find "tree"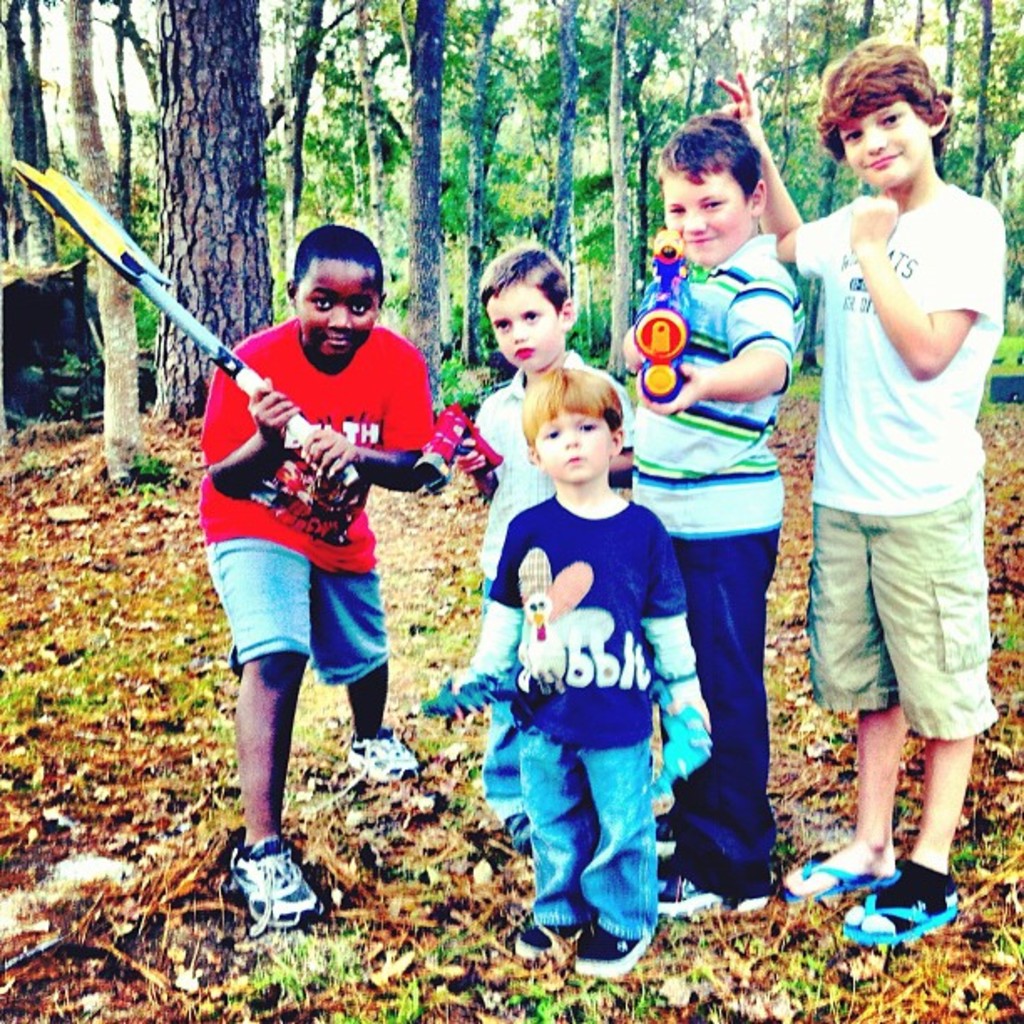
select_region(154, 0, 274, 413)
